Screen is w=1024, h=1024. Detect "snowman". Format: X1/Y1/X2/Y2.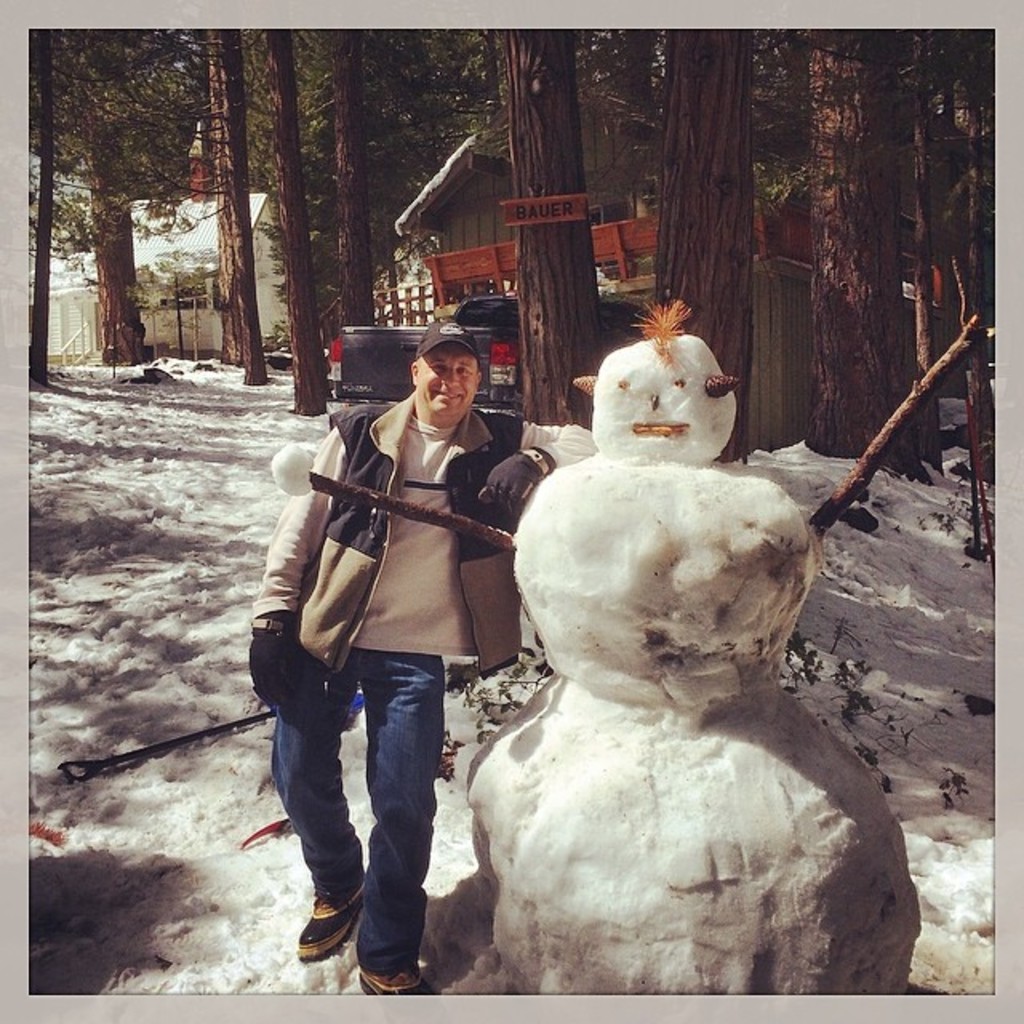
269/296/979/1013.
